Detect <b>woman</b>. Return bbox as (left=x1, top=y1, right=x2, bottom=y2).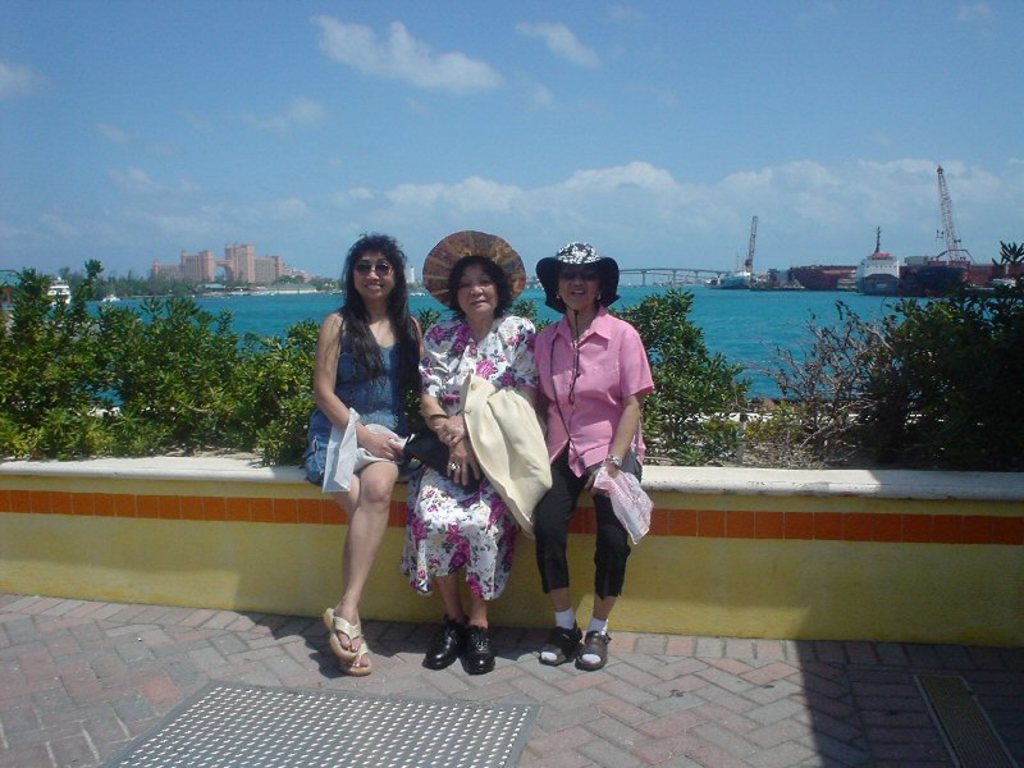
(left=397, top=230, right=538, bottom=675).
